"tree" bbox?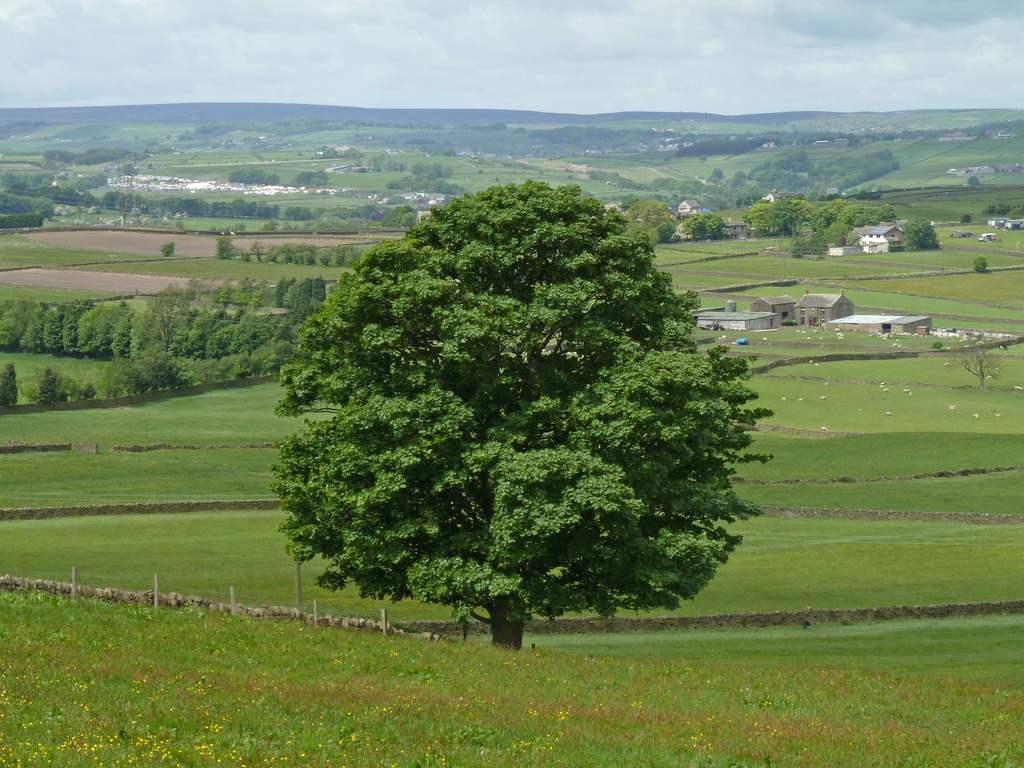
region(184, 312, 211, 351)
